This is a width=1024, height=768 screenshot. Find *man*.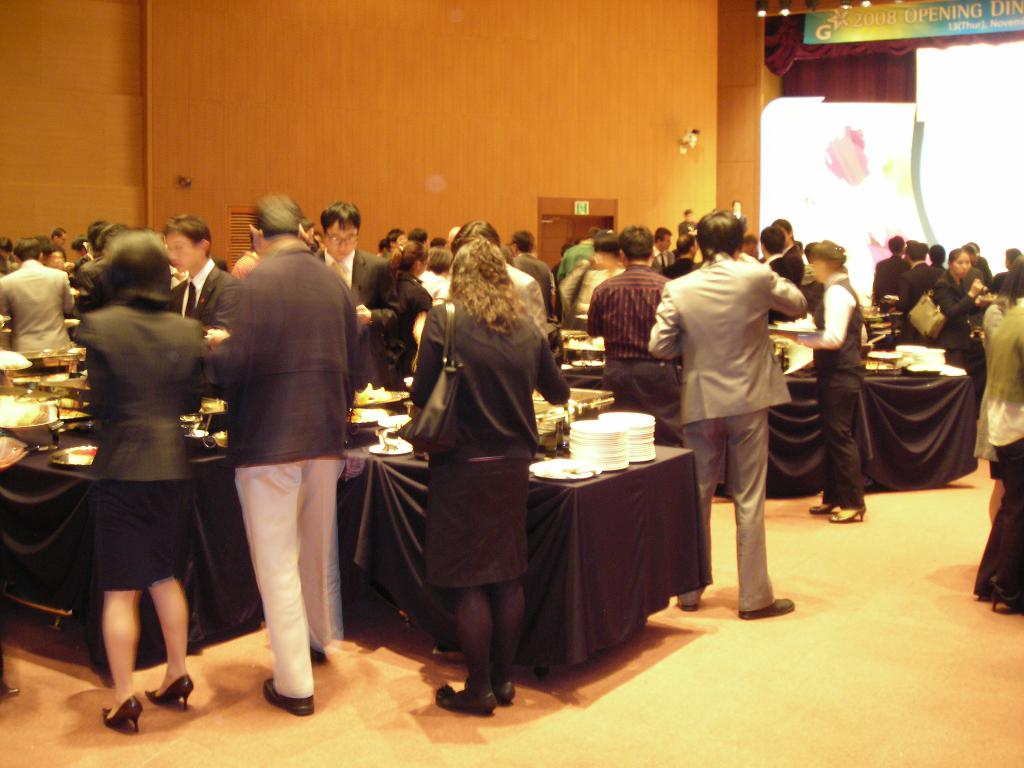
Bounding box: bbox=(977, 275, 1023, 598).
